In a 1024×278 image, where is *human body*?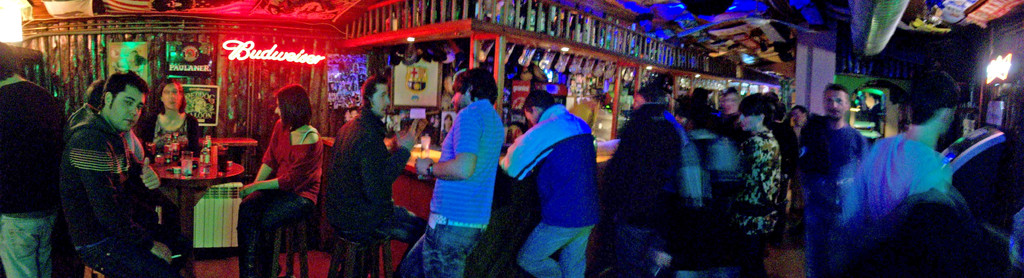
left=62, top=114, right=200, bottom=277.
